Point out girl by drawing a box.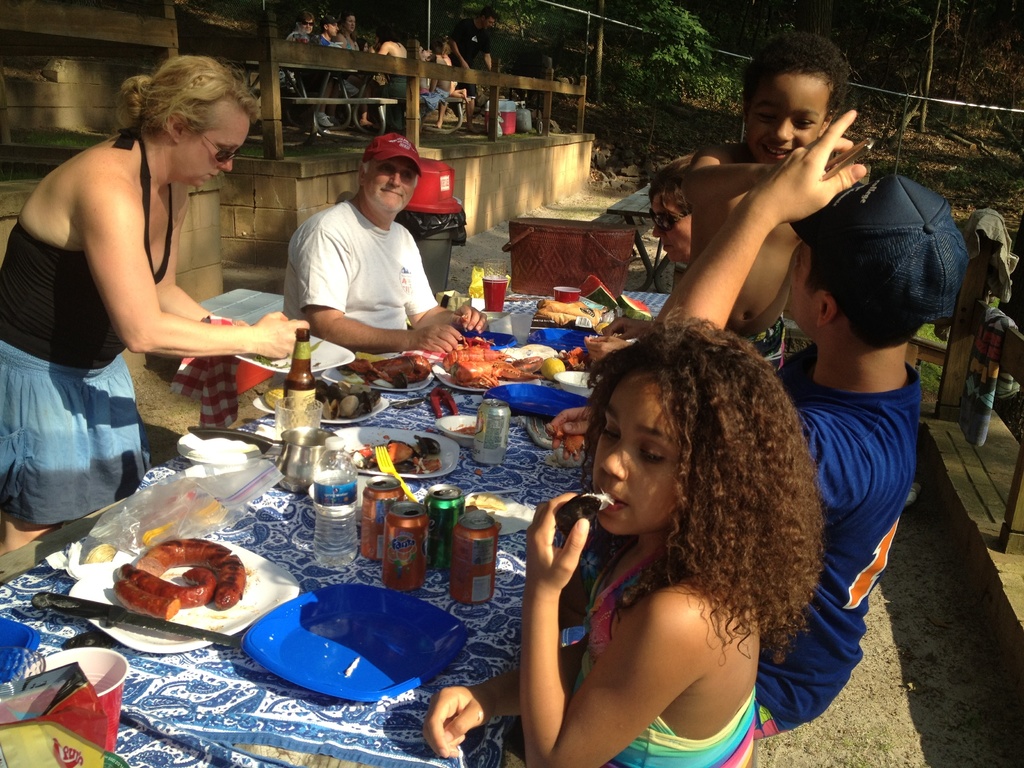
crop(424, 305, 827, 767).
